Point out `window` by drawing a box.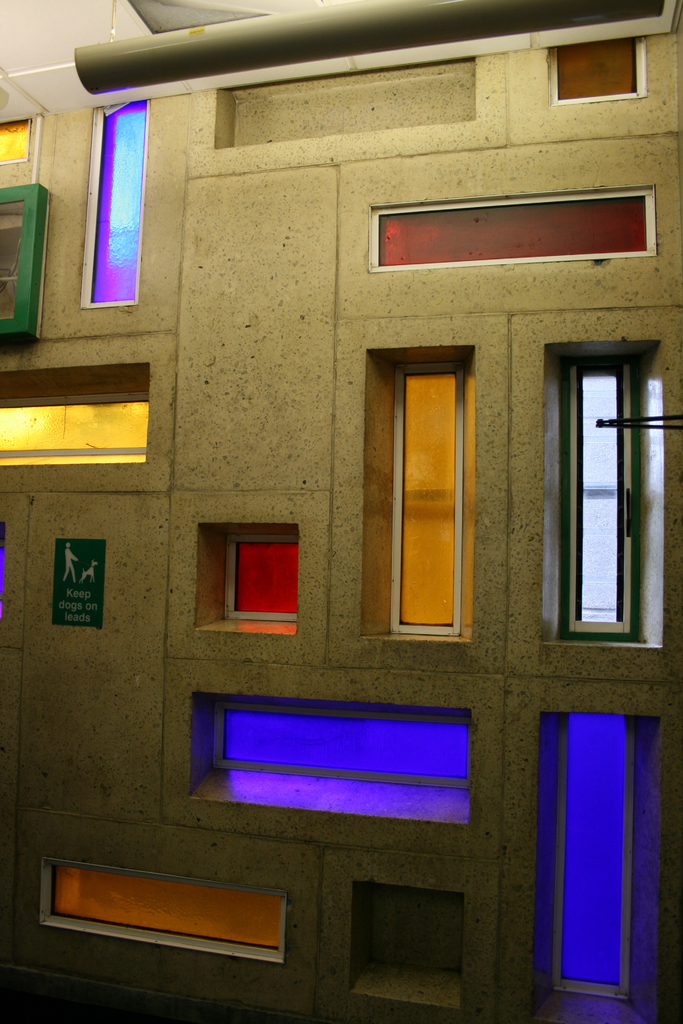
(left=538, top=712, right=654, bottom=1007).
